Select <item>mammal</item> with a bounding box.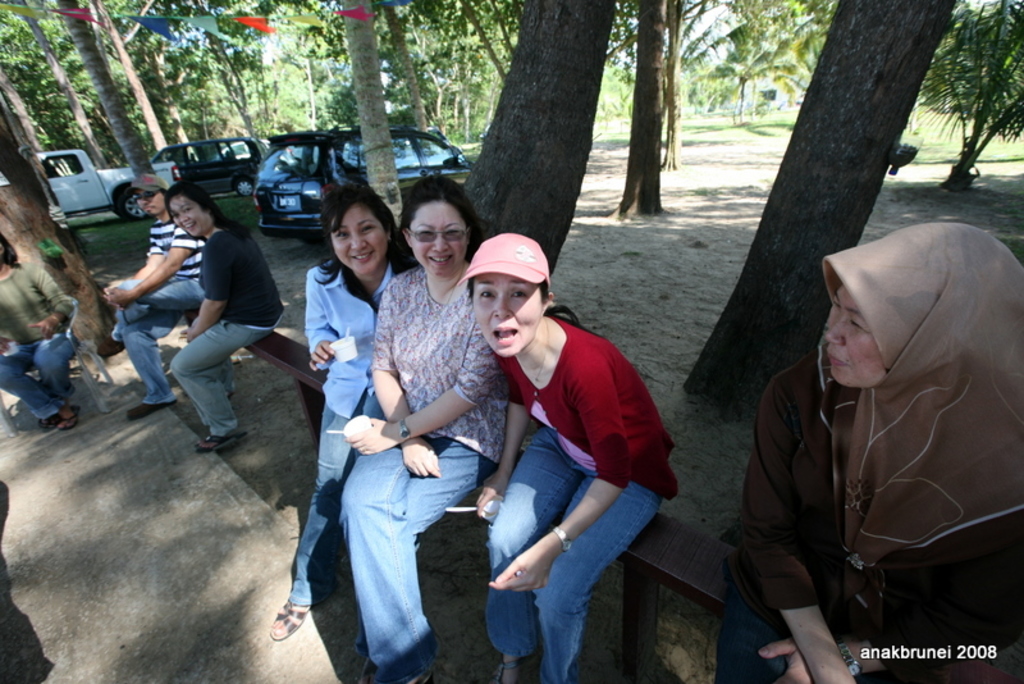
x1=334, y1=178, x2=494, y2=683.
